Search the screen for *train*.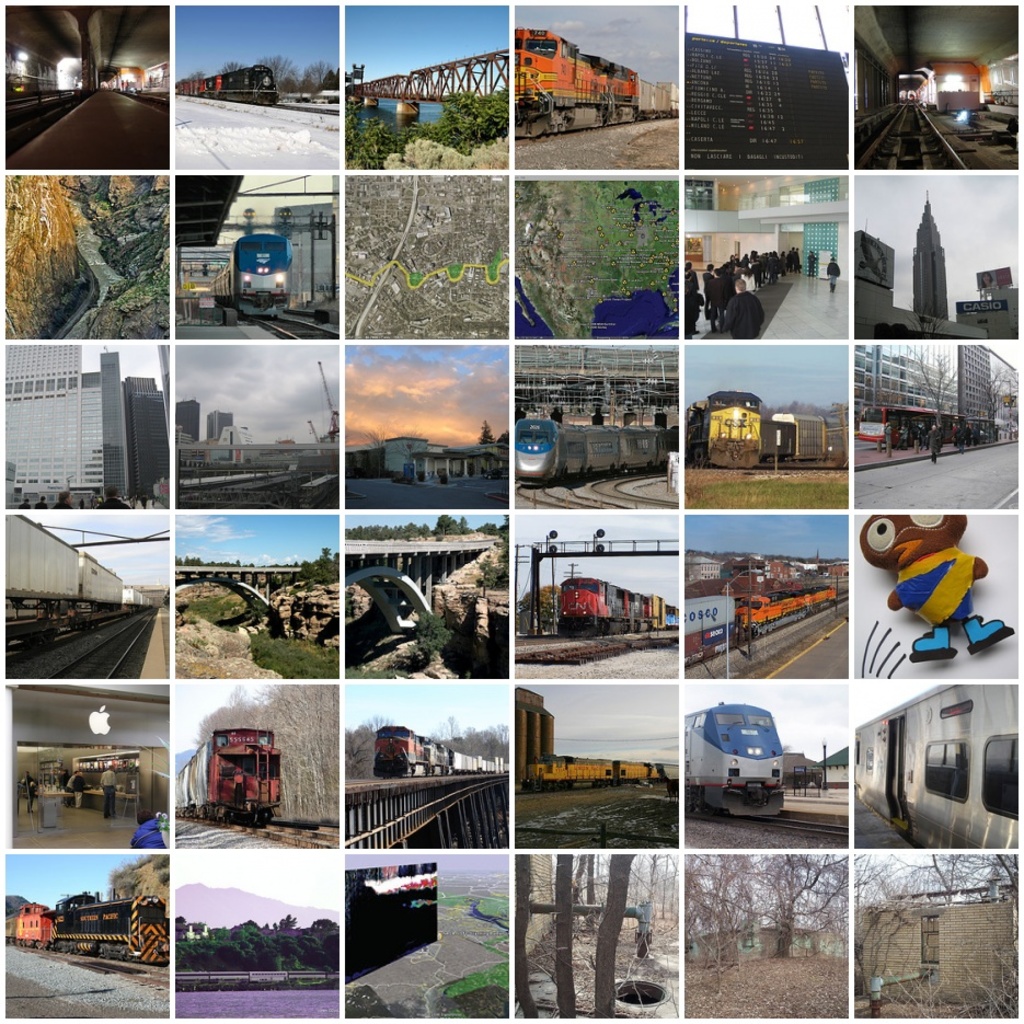
Found at {"x1": 212, "y1": 237, "x2": 292, "y2": 306}.
